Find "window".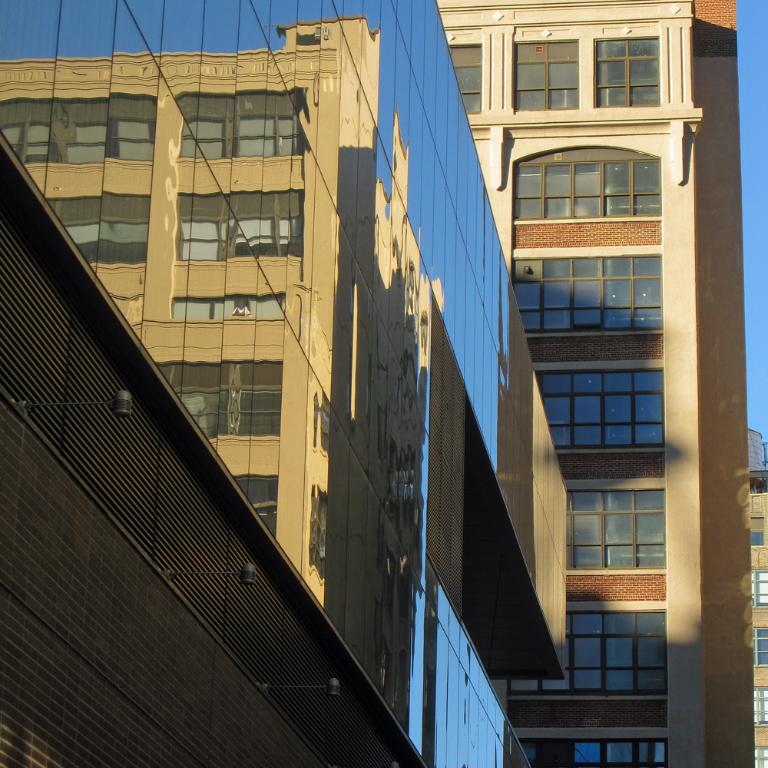
BBox(594, 32, 656, 107).
